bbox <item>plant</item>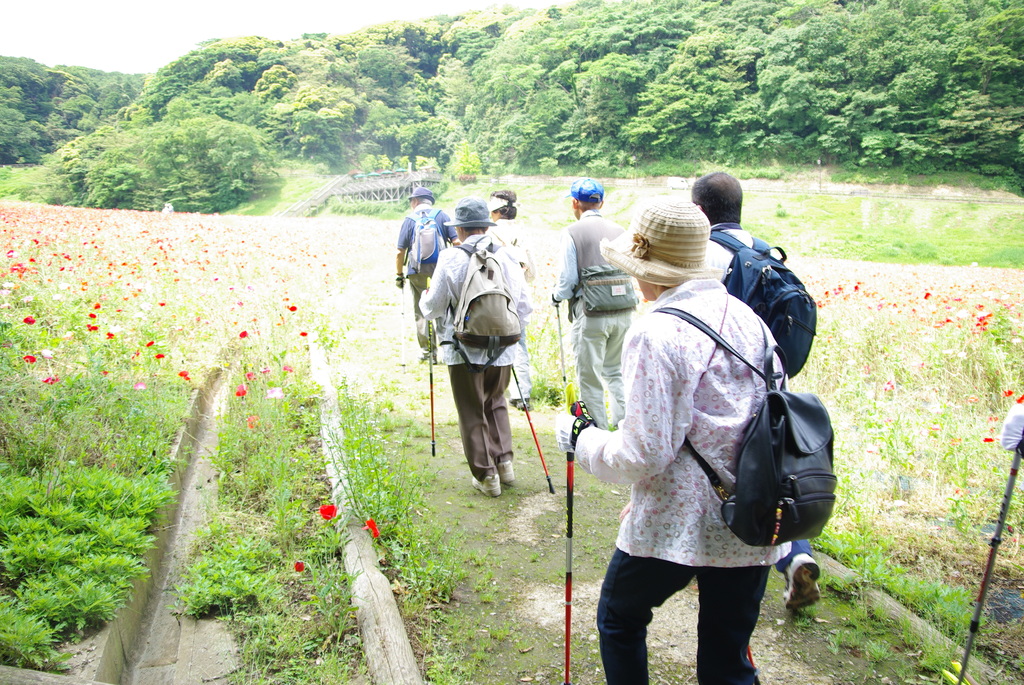
[867, 589, 895, 631]
